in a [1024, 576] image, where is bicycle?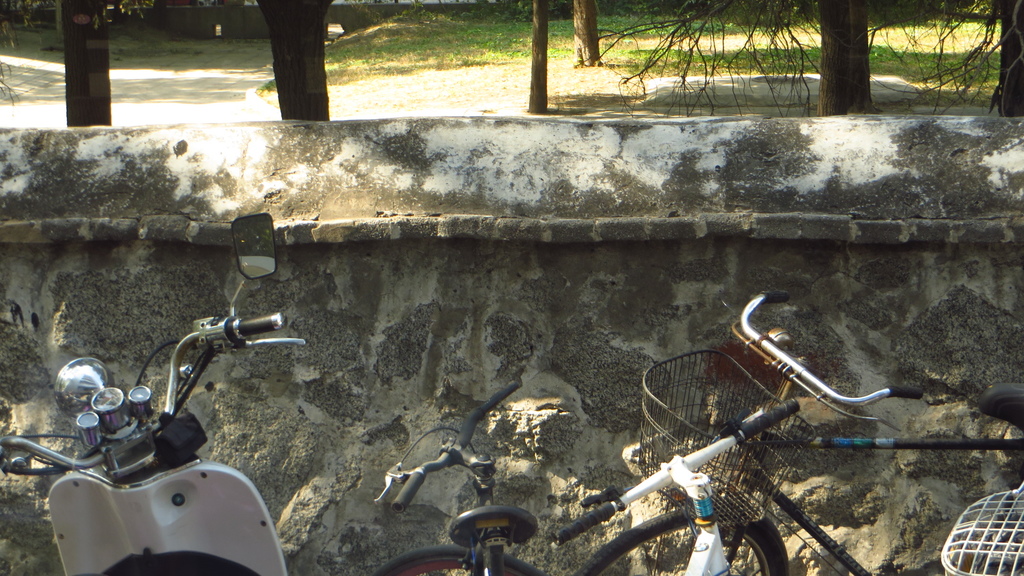
l=577, t=296, r=1023, b=575.
